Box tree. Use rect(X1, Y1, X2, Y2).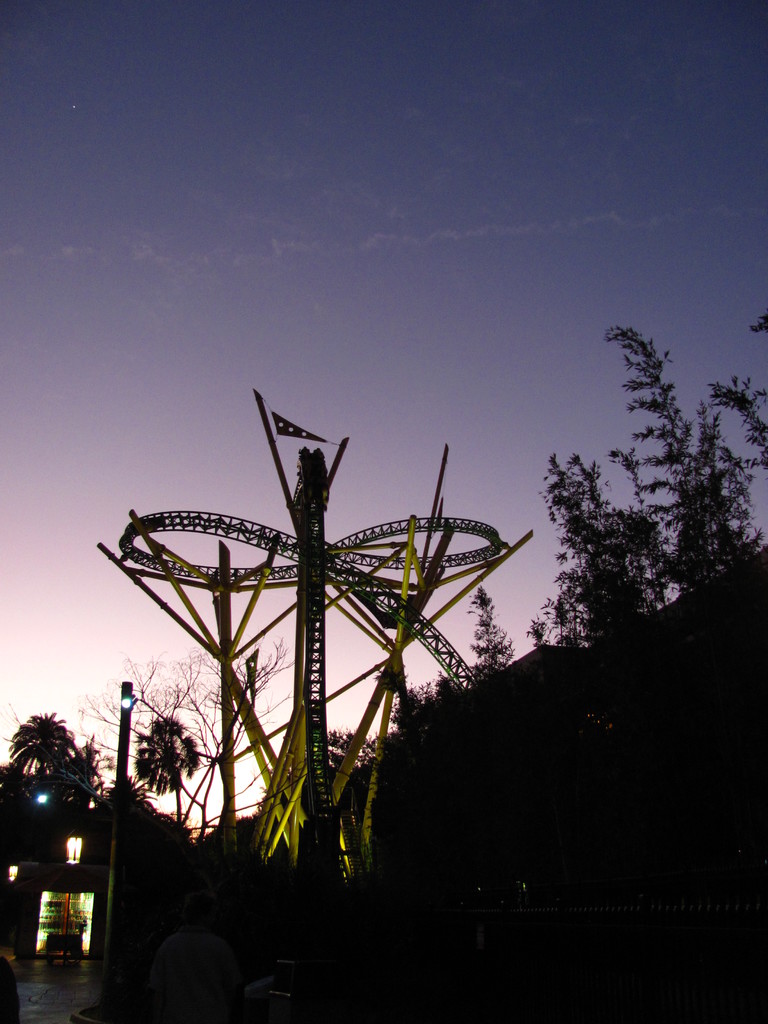
rect(462, 583, 525, 688).
